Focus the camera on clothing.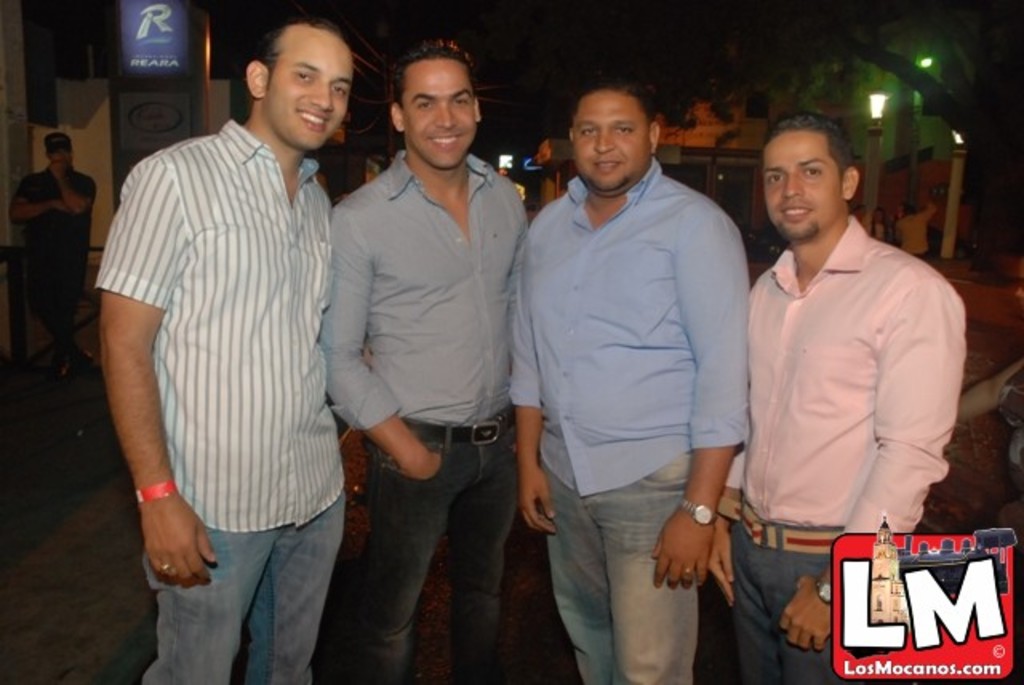
Focus region: detection(318, 130, 526, 683).
